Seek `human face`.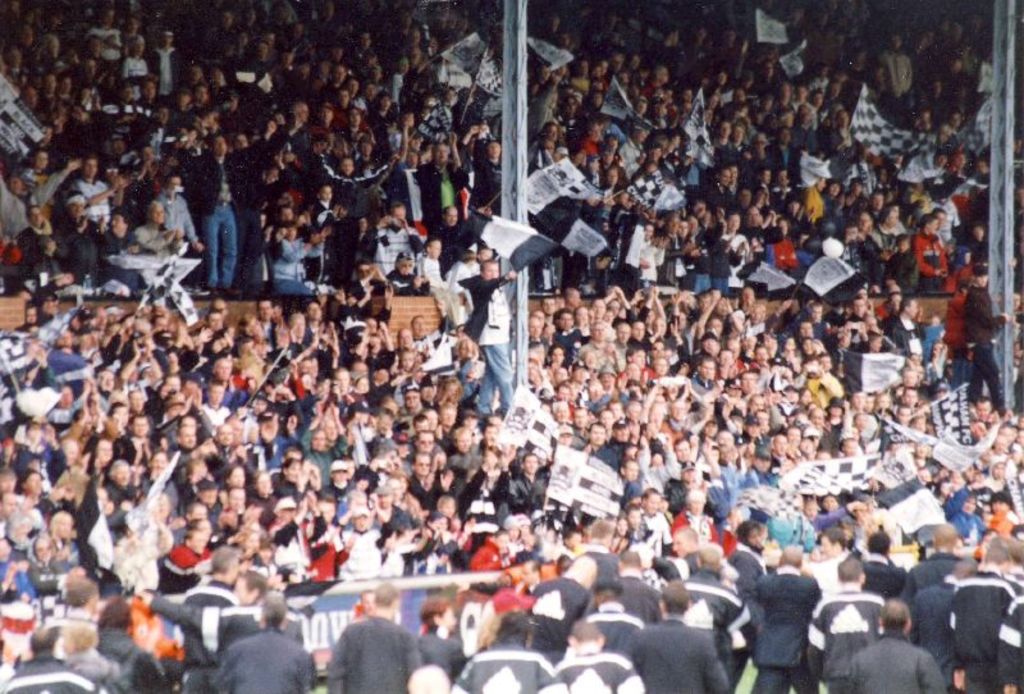
<region>0, 442, 15, 461</region>.
